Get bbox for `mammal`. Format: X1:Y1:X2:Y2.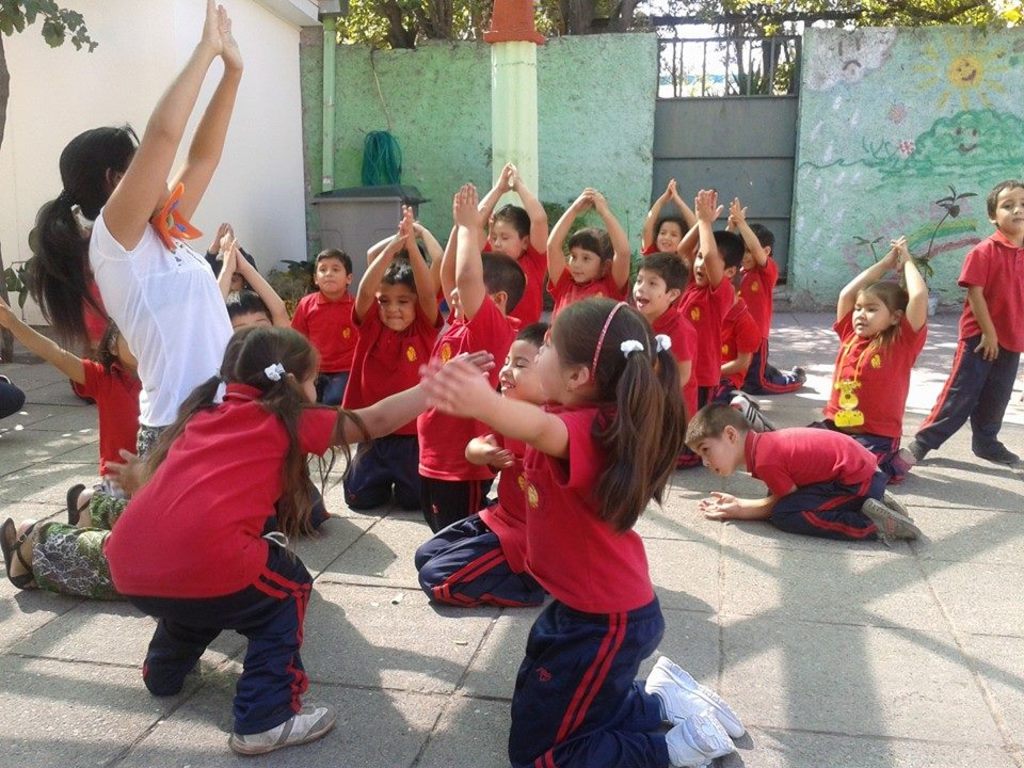
91:287:342:705.
